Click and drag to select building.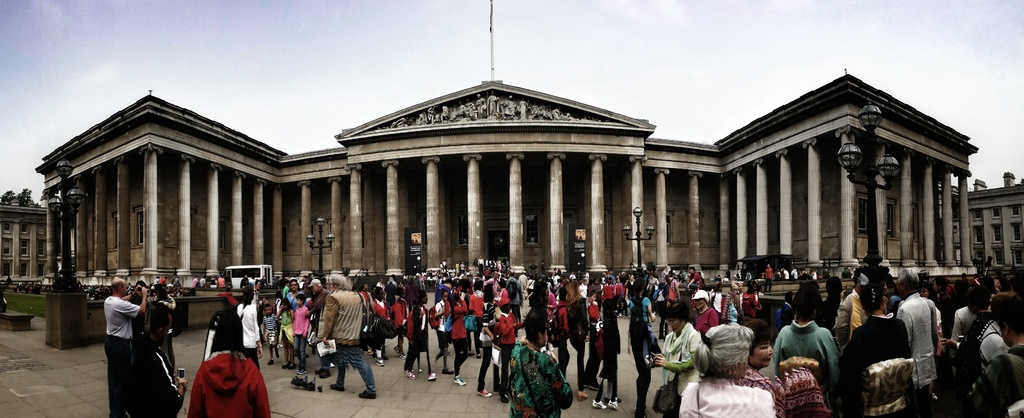
Selection: rect(0, 74, 1023, 323).
